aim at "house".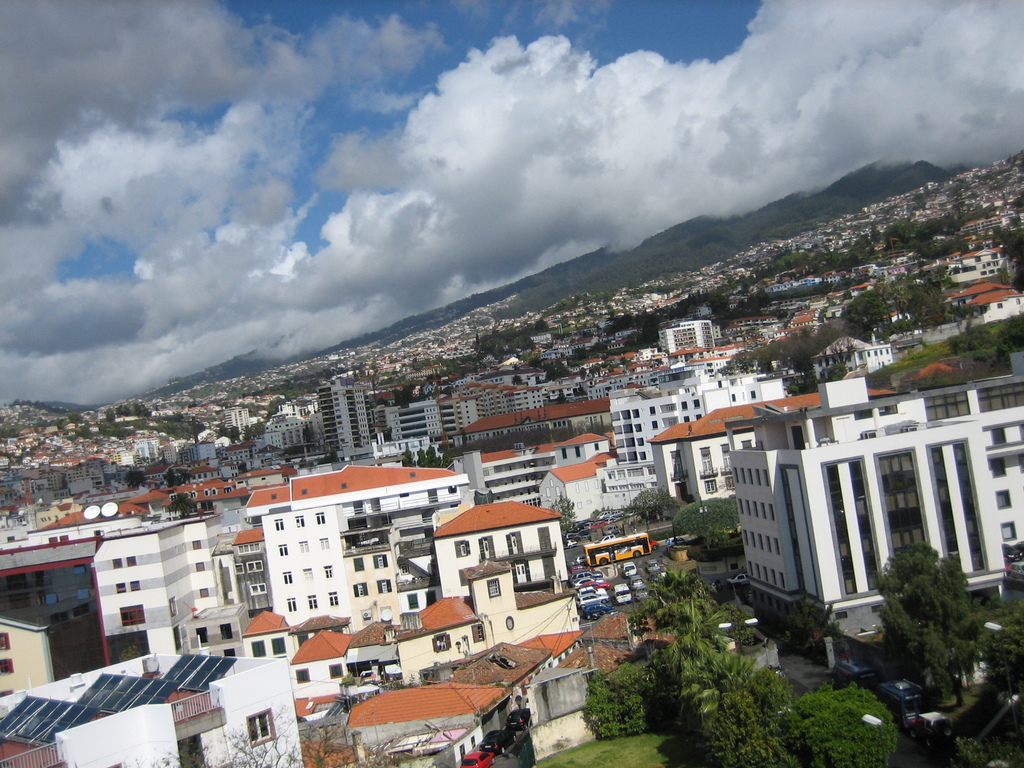
Aimed at 947 273 1023 331.
